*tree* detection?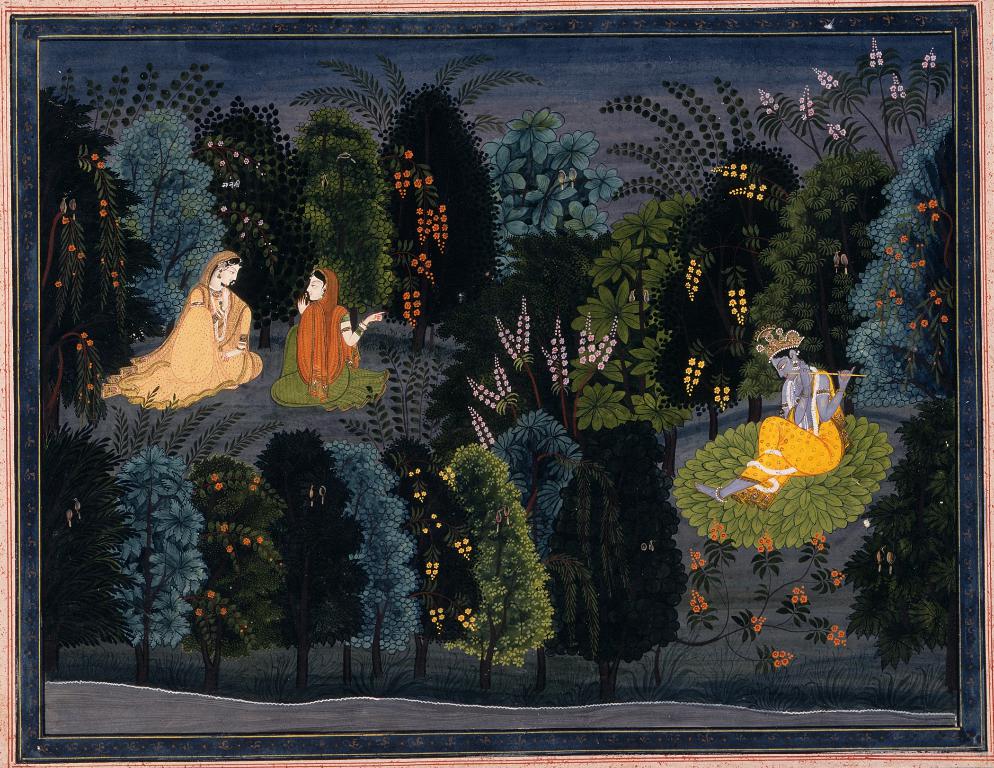
x1=210 y1=459 x2=283 y2=681
